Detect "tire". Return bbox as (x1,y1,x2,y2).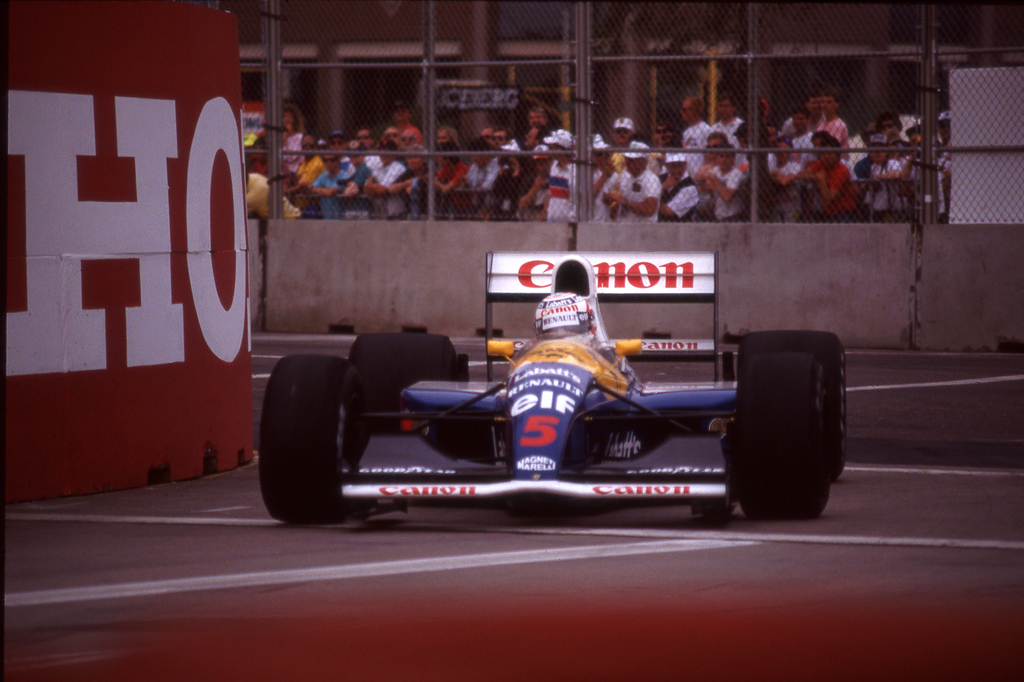
(349,334,460,435).
